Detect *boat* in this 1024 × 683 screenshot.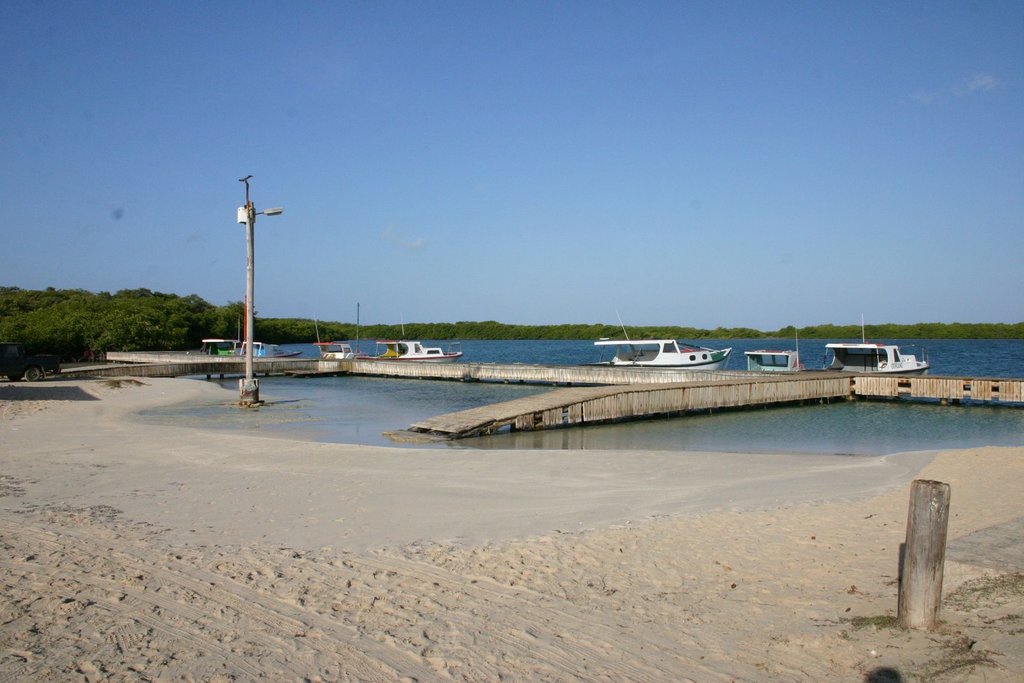
Detection: left=742, top=326, right=811, bottom=374.
